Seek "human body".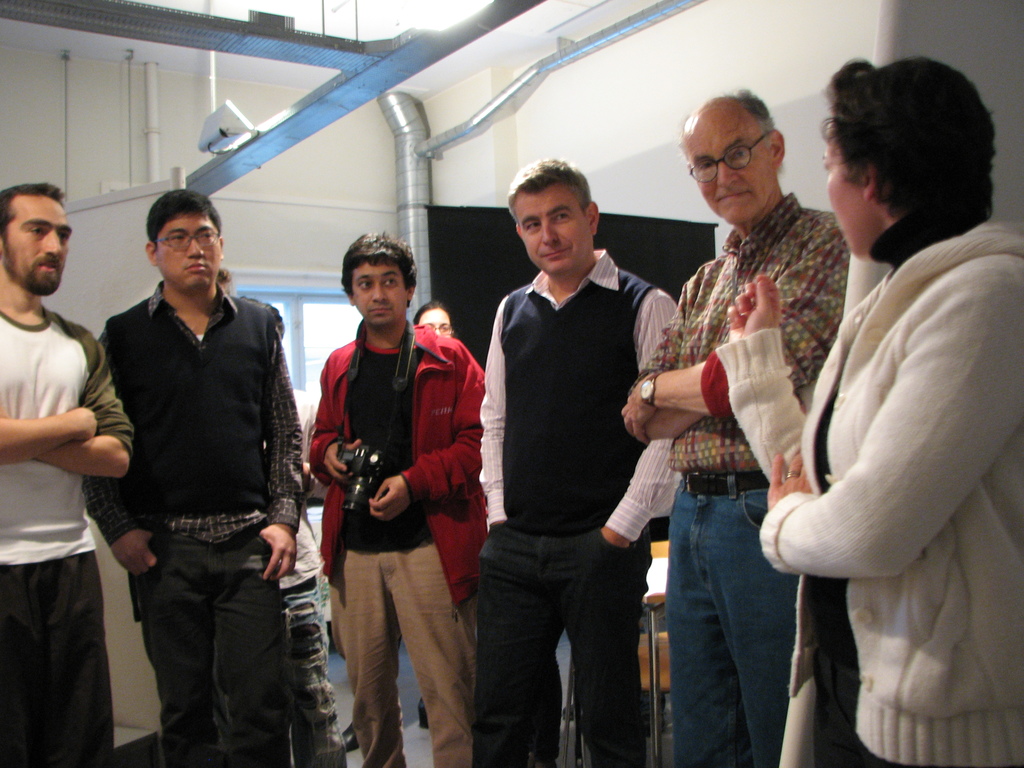
(x1=0, y1=189, x2=137, y2=766).
